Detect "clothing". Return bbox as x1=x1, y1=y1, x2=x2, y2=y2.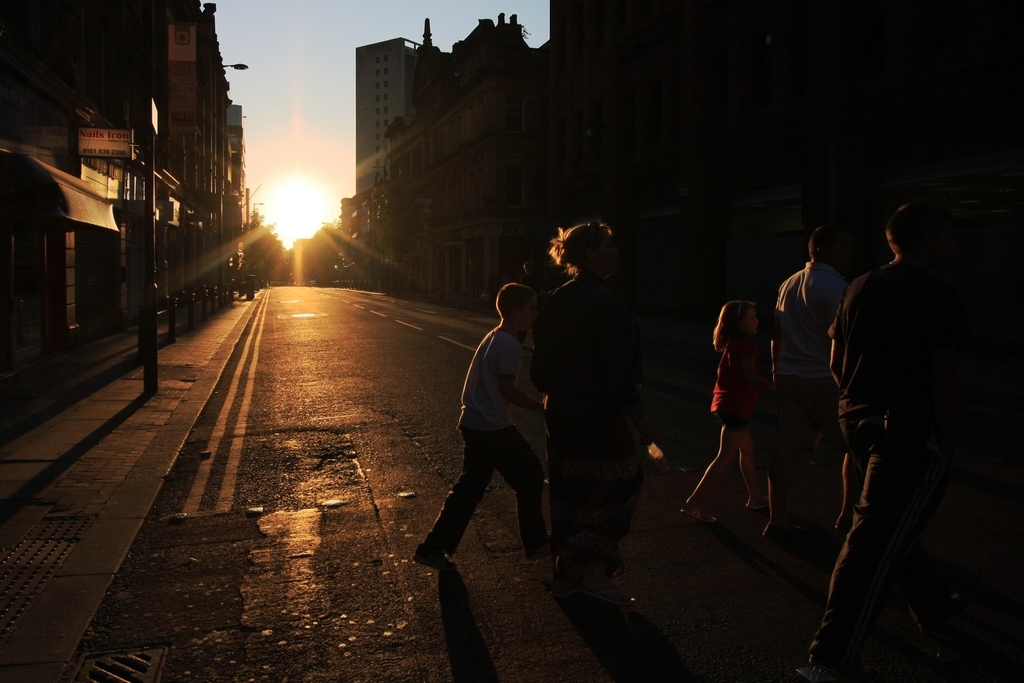
x1=430, y1=329, x2=545, y2=541.
